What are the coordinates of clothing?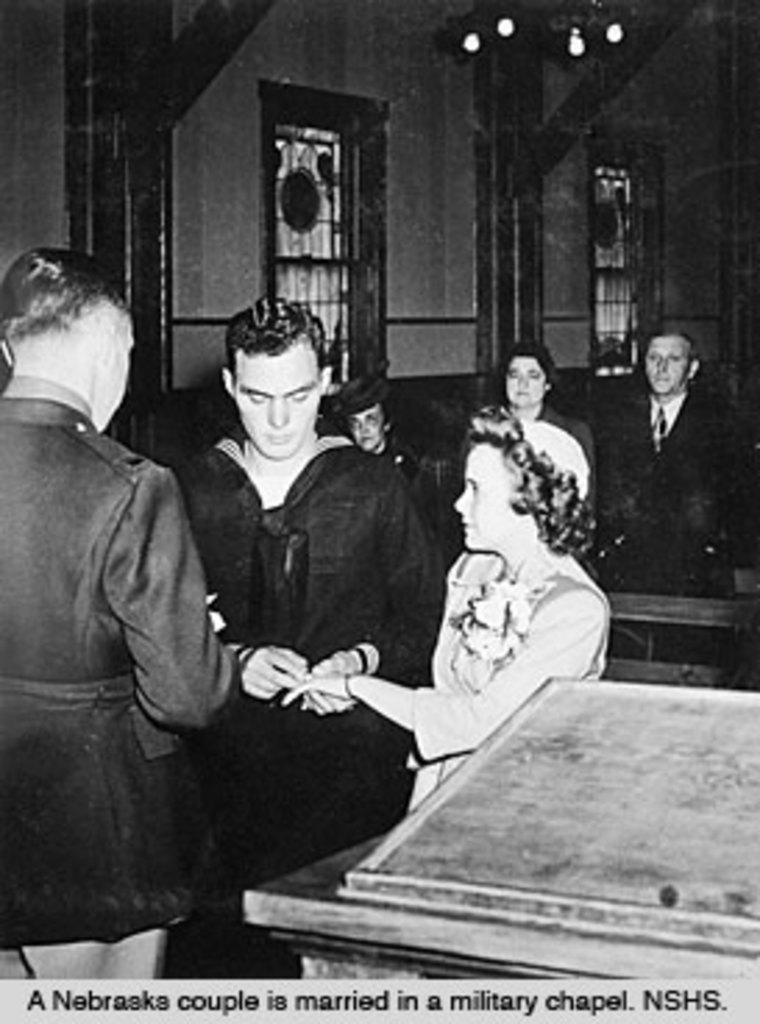
[187,398,445,991].
